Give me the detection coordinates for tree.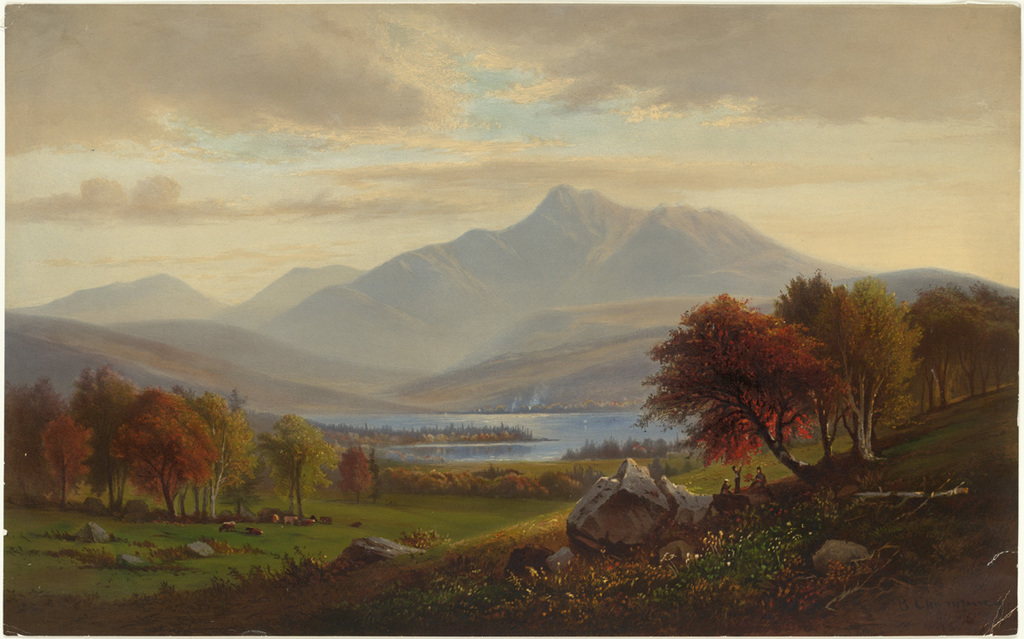
rect(771, 274, 915, 476).
